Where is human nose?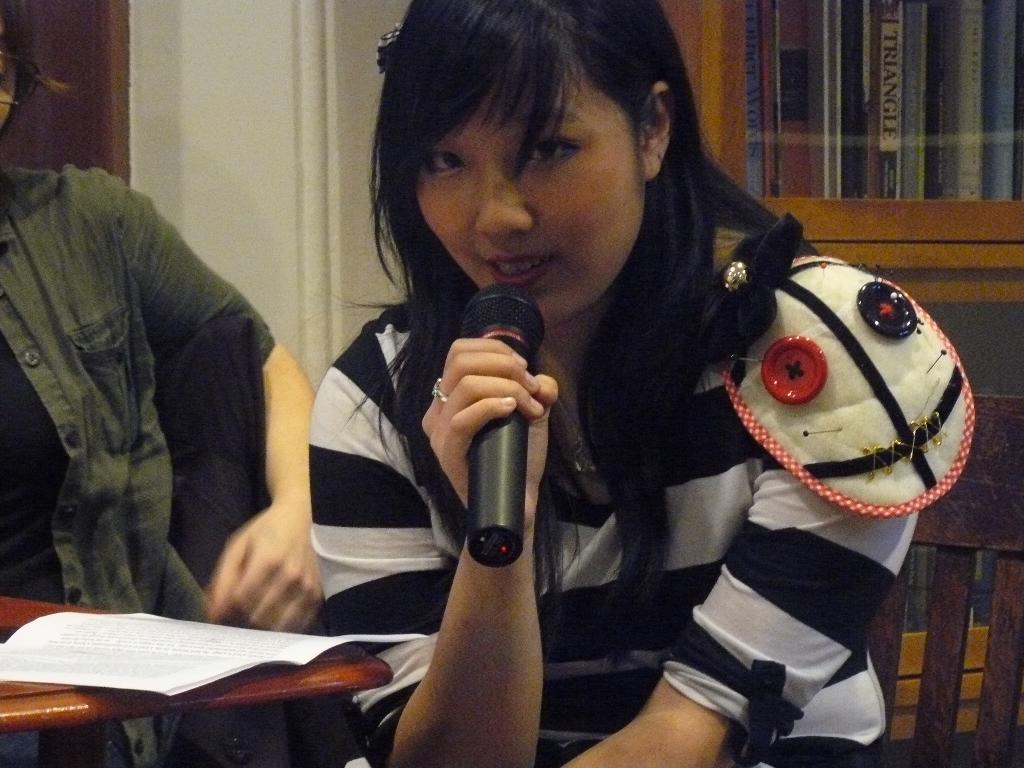
rect(465, 146, 541, 229).
